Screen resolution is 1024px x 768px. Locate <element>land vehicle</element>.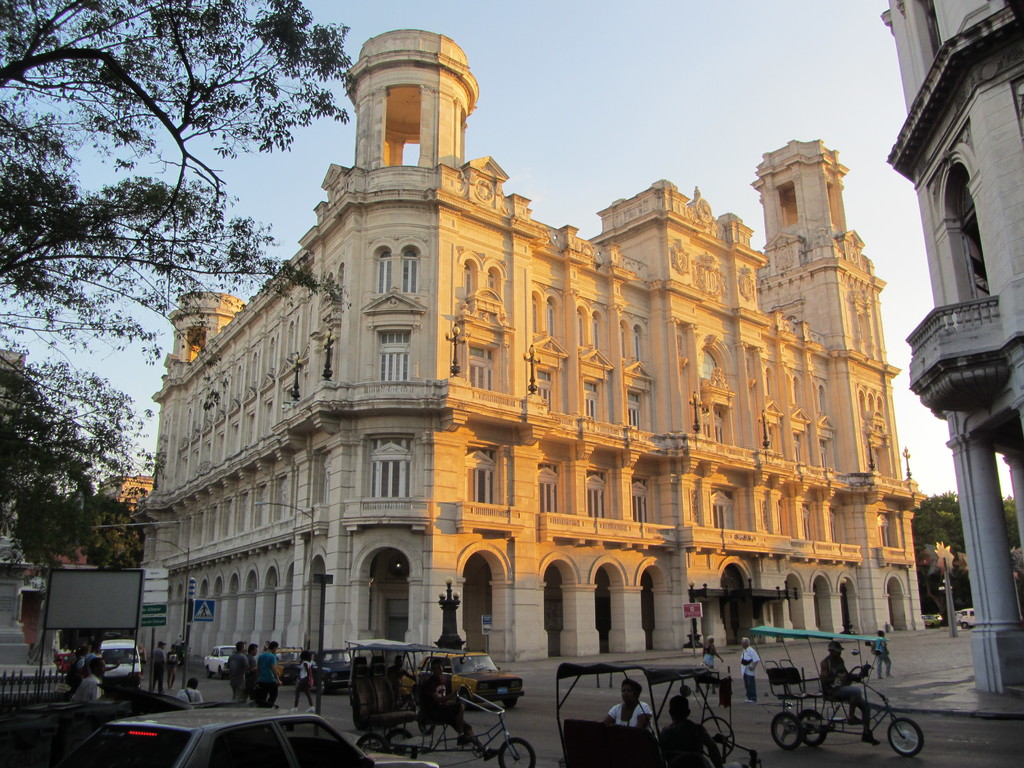
(x1=59, y1=706, x2=437, y2=767).
